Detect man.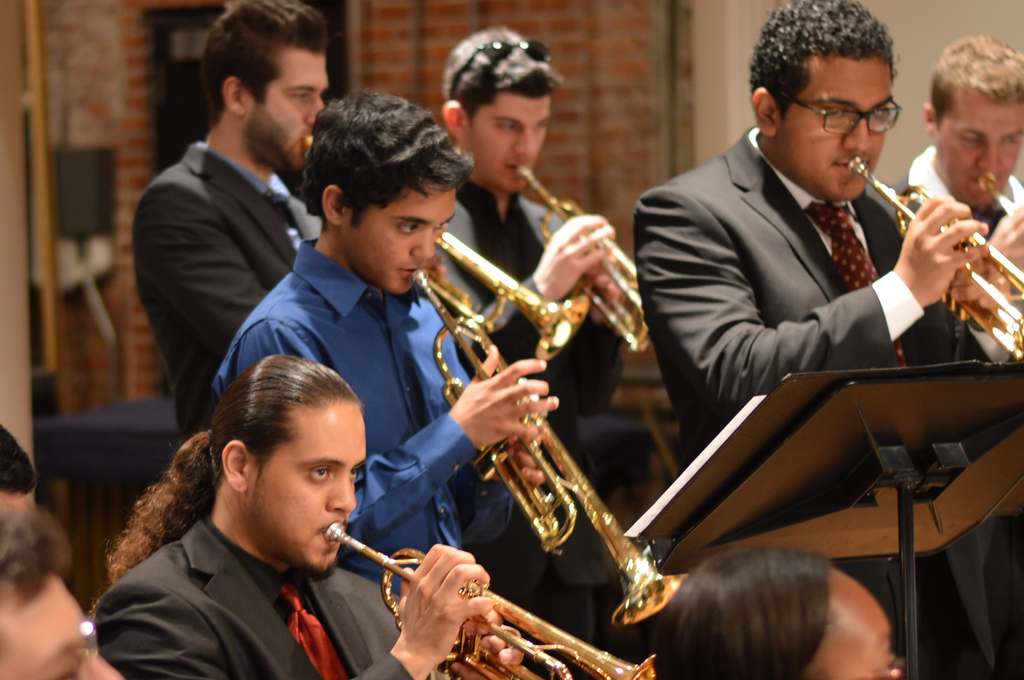
Detected at 98/350/497/679.
